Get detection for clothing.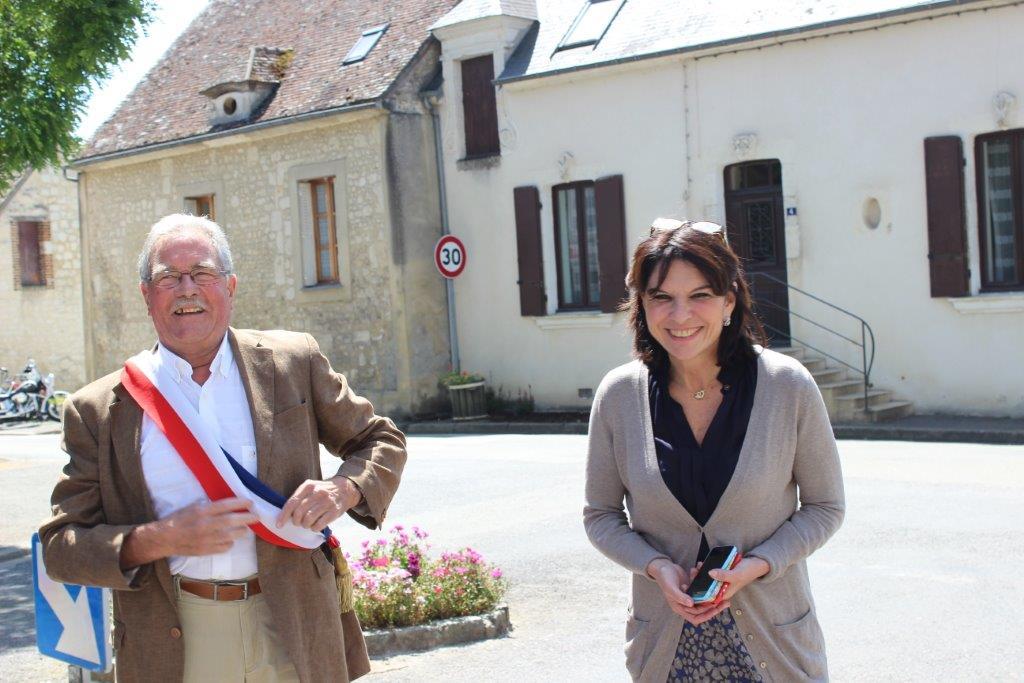
Detection: <bbox>587, 329, 838, 645</bbox>.
